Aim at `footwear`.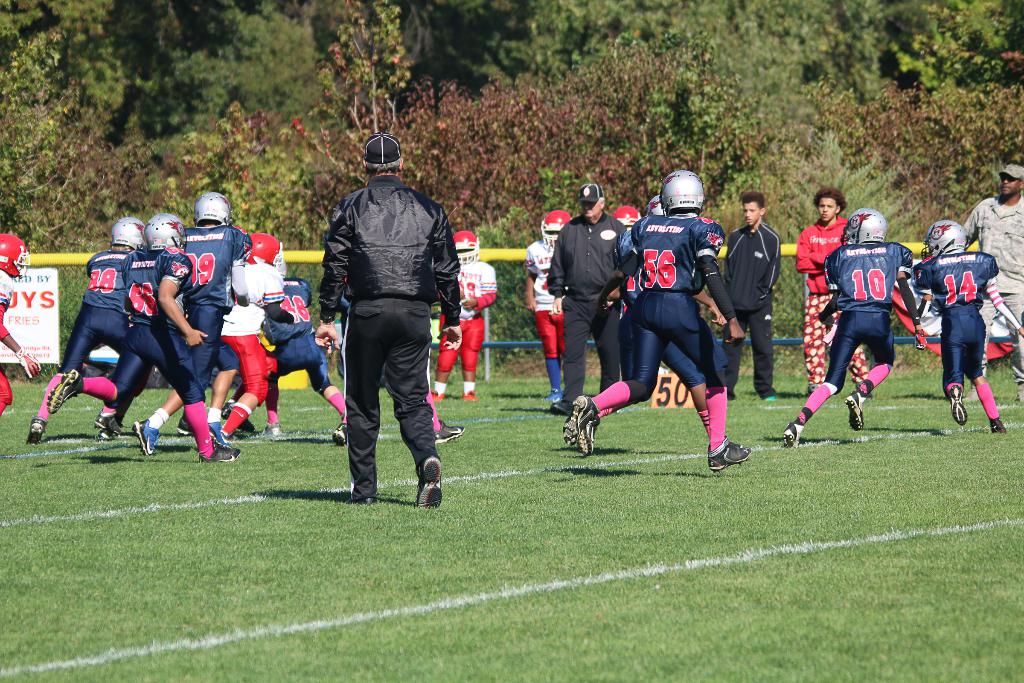
Aimed at l=199, t=436, r=237, b=463.
